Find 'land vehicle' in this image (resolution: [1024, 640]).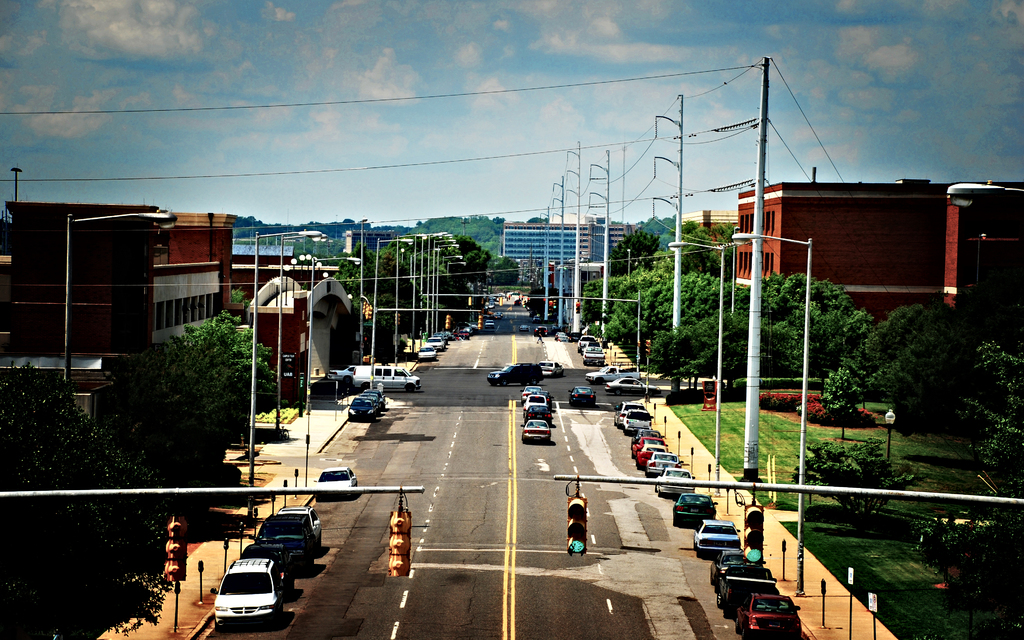
(328,364,360,383).
